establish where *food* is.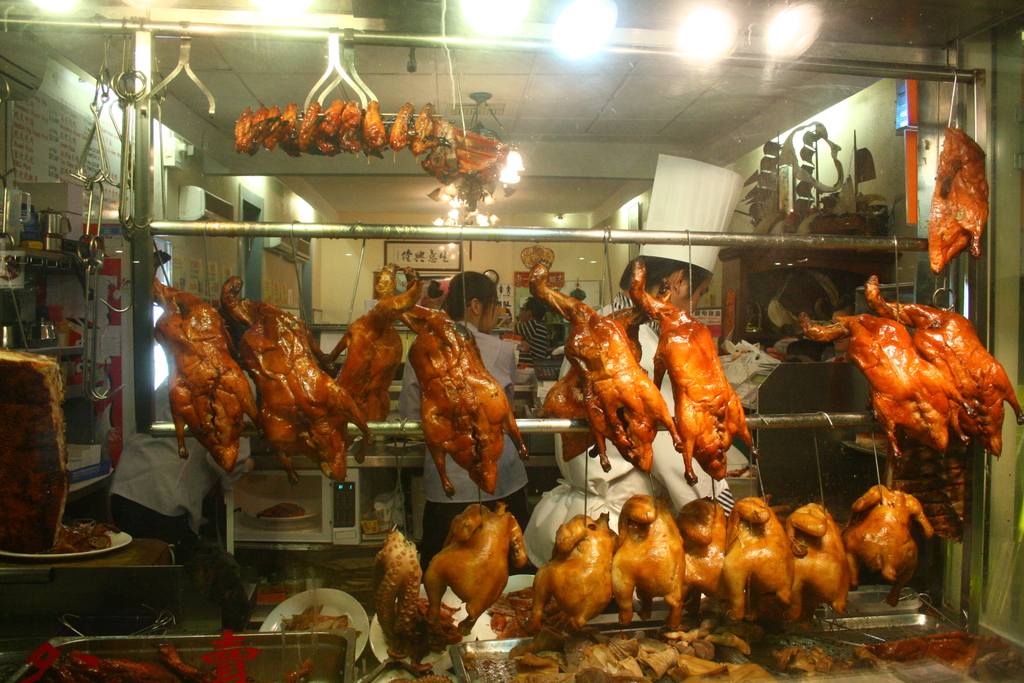
Established at x1=152 y1=251 x2=266 y2=475.
